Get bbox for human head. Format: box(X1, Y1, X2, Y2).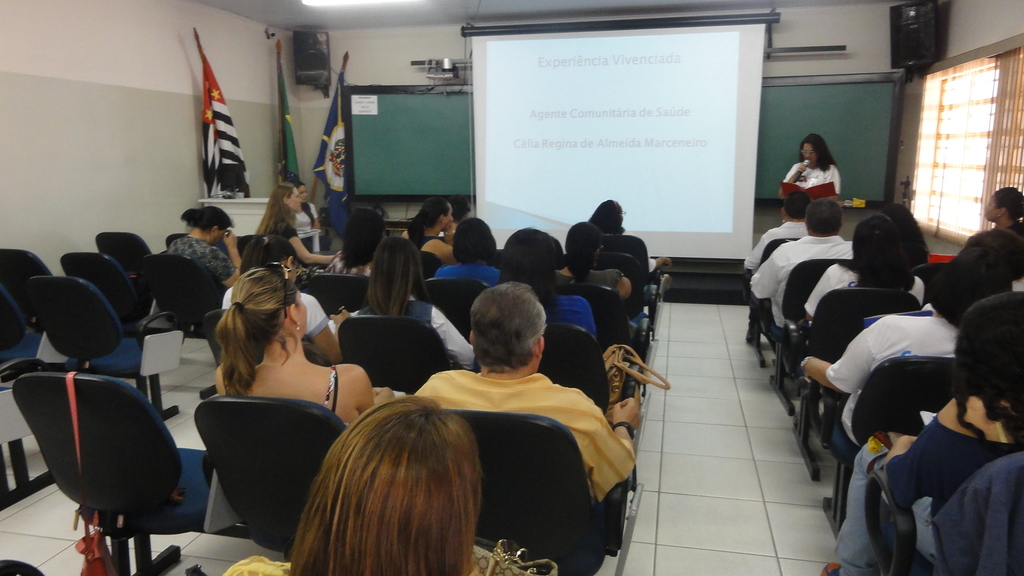
box(596, 198, 627, 231).
